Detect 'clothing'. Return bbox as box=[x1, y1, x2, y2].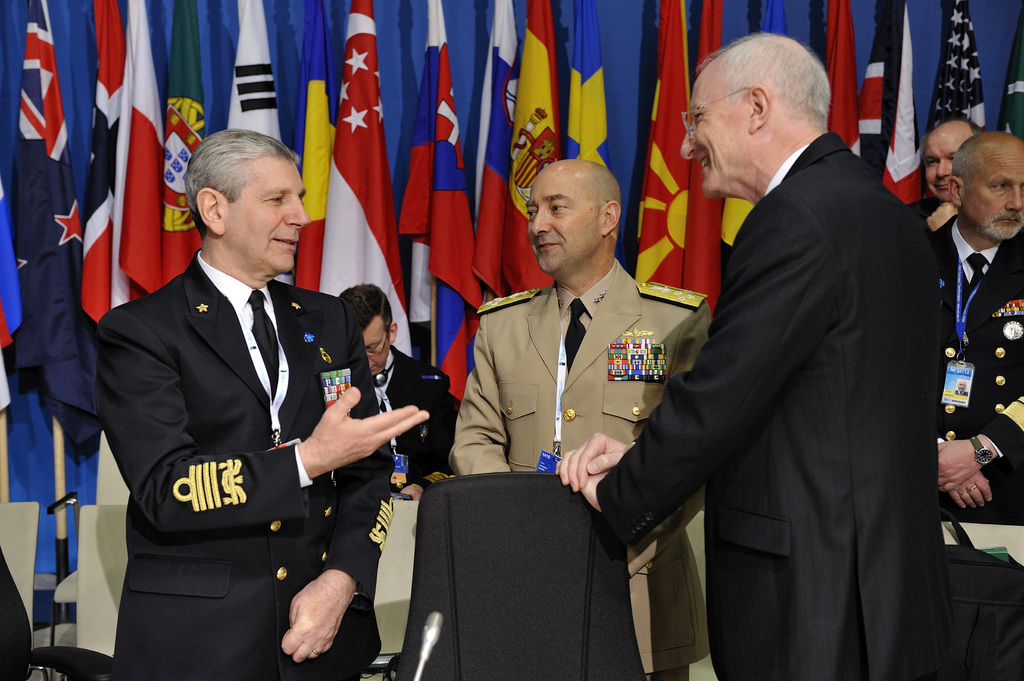
box=[447, 257, 714, 679].
